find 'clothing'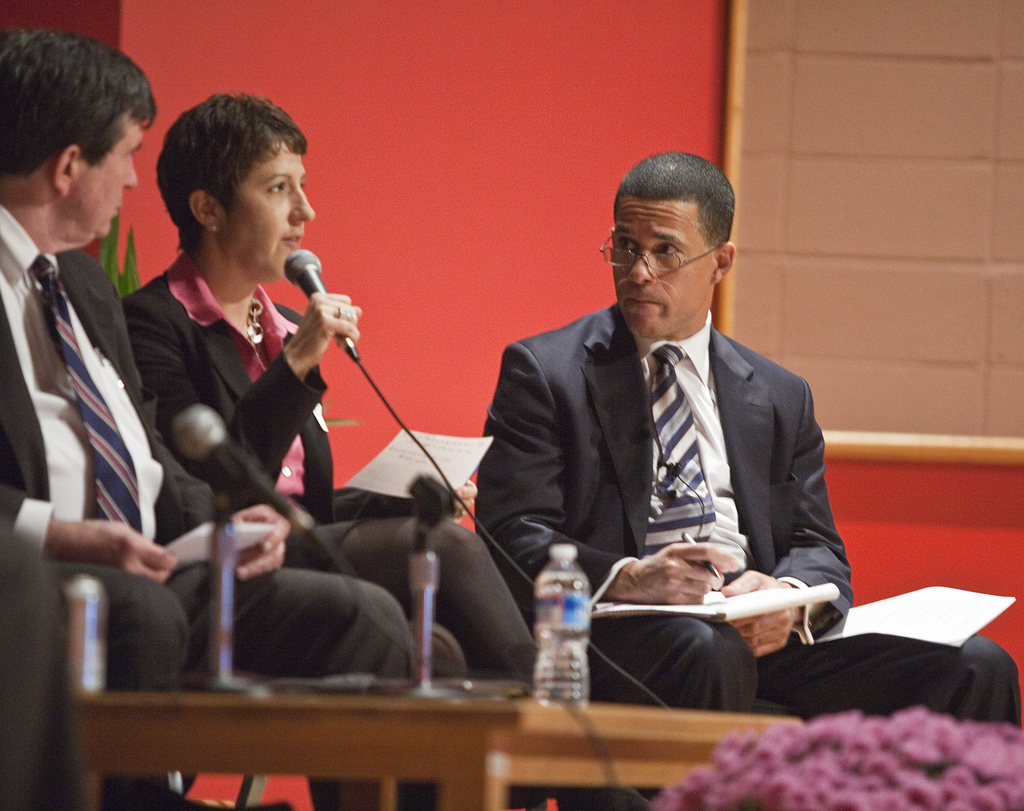
crop(114, 252, 520, 684)
